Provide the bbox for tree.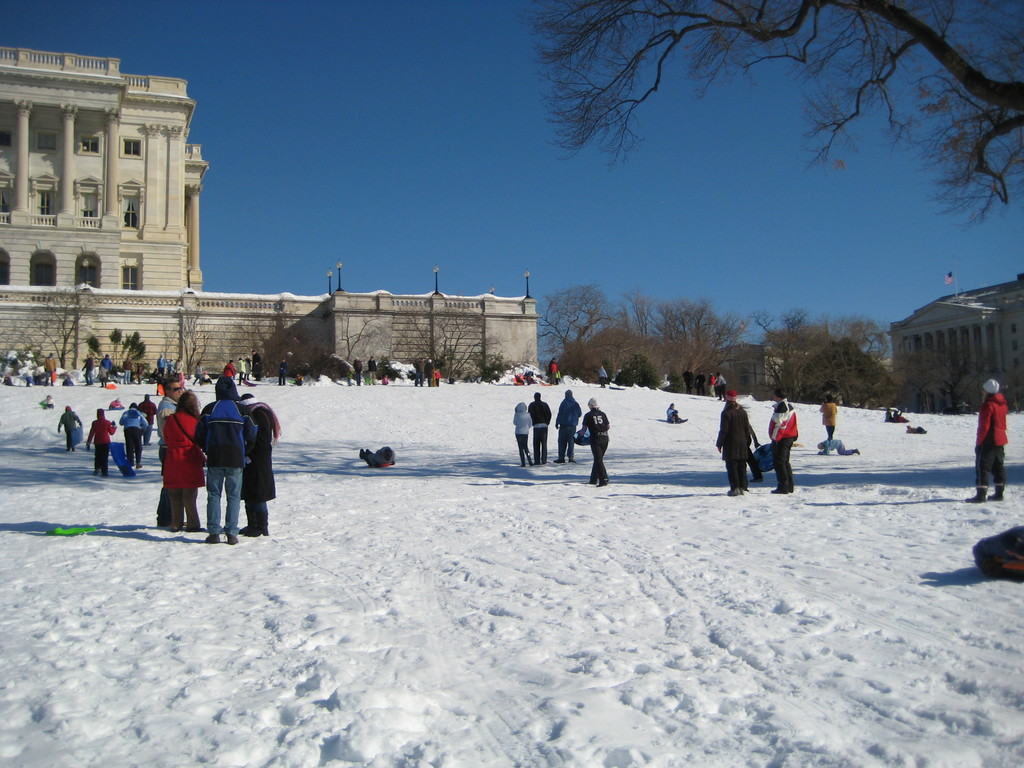
crop(752, 315, 816, 402).
